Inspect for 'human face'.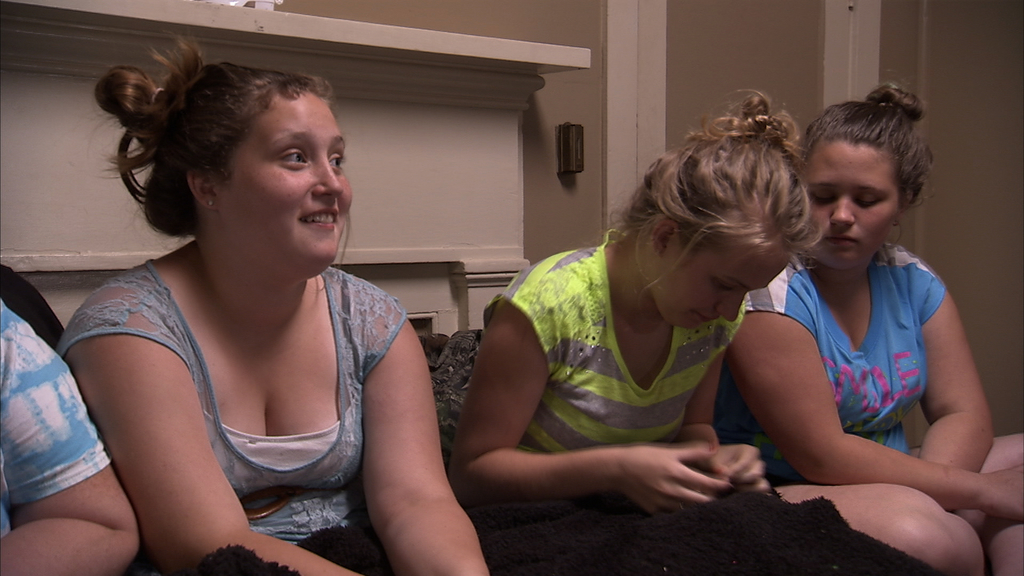
Inspection: rect(227, 80, 348, 271).
